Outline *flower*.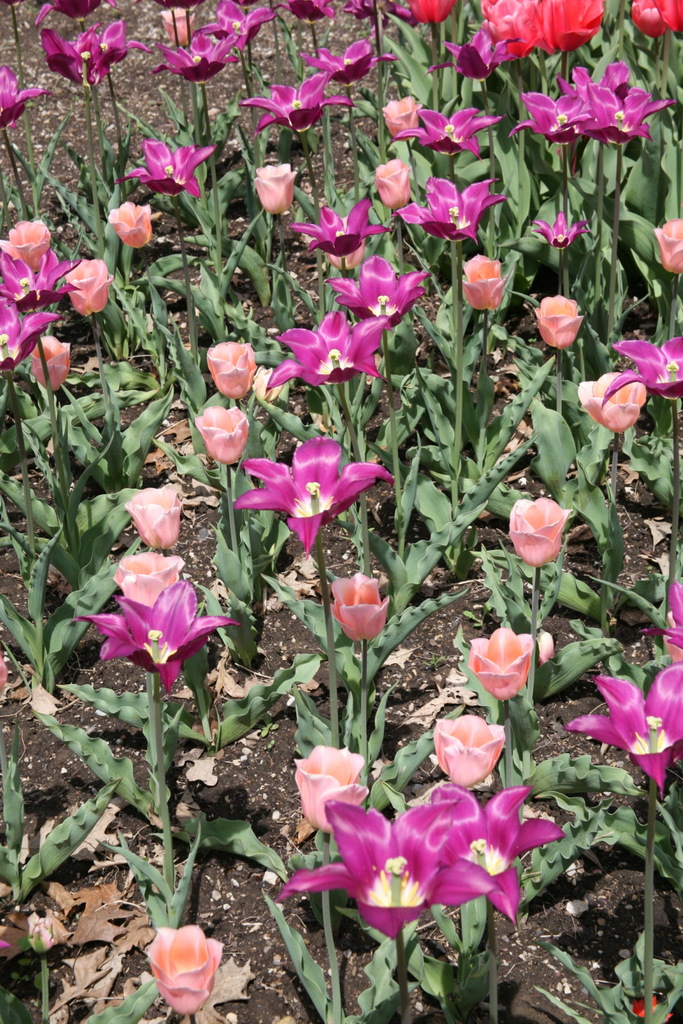
Outline: <region>435, 709, 514, 796</region>.
